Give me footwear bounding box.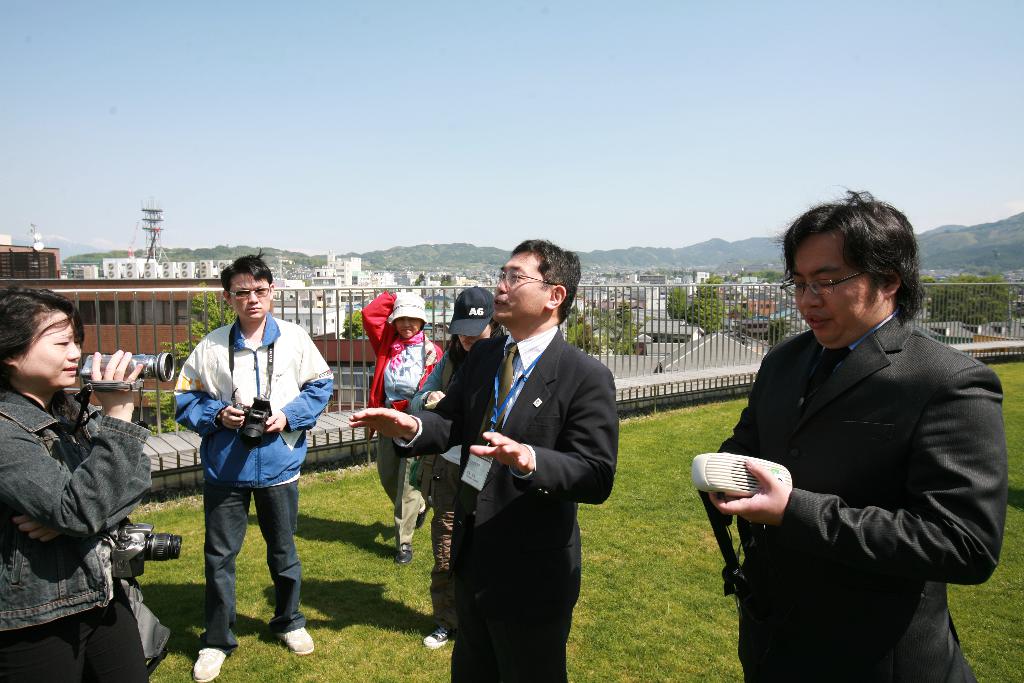
250 595 310 661.
